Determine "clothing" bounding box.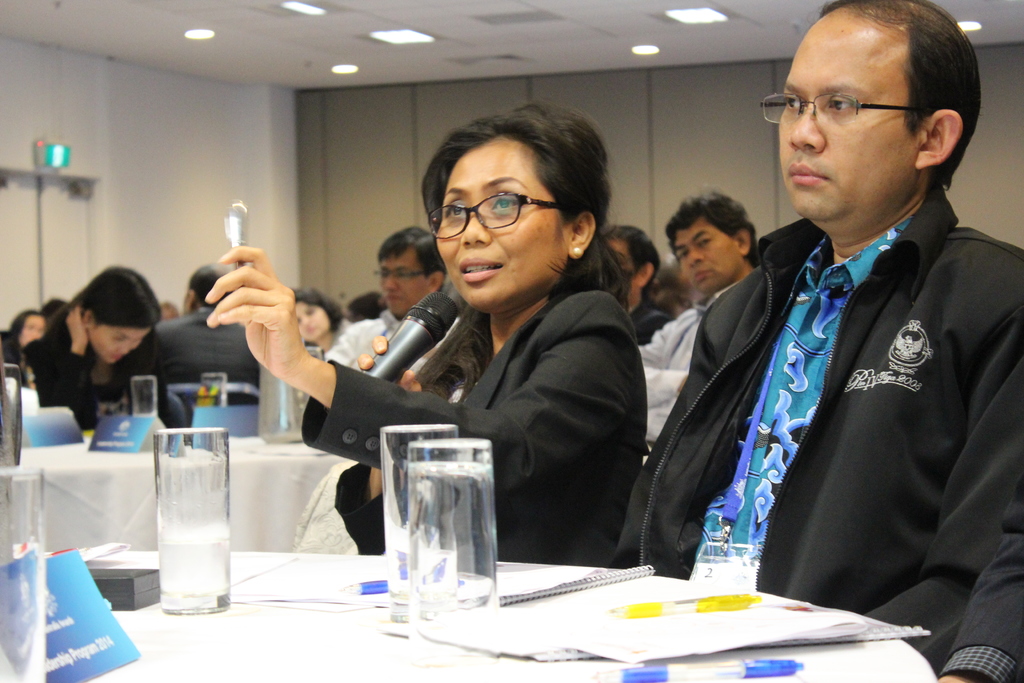
Determined: 303,283,639,579.
